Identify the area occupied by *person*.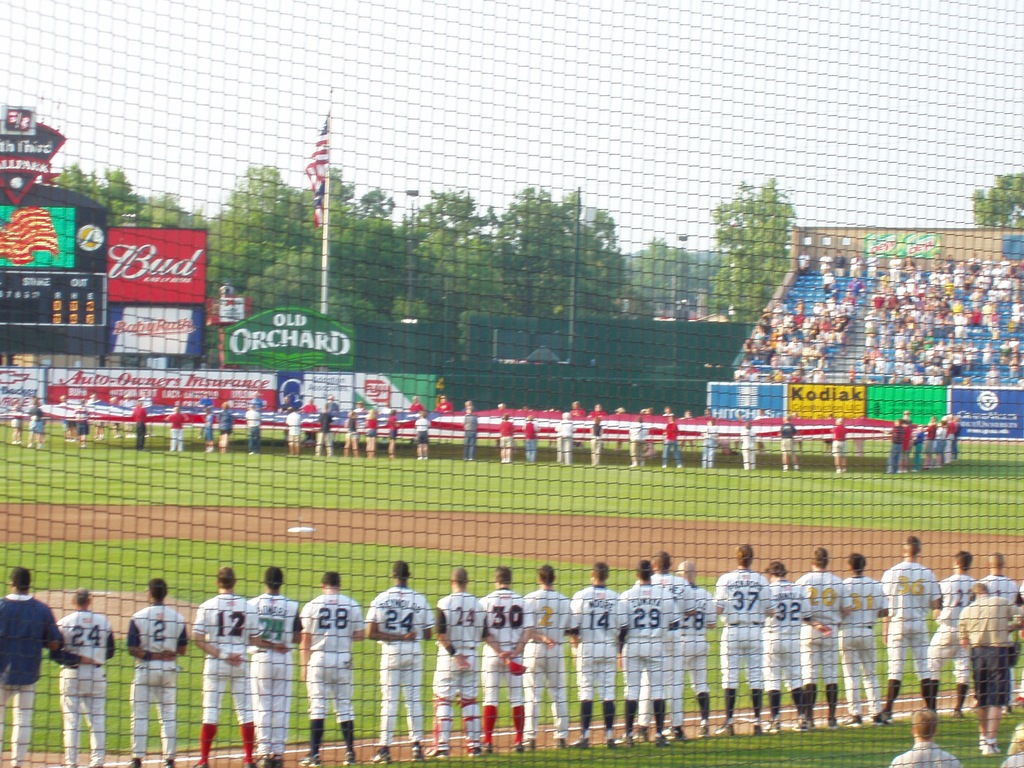
Area: l=342, t=410, r=360, b=458.
